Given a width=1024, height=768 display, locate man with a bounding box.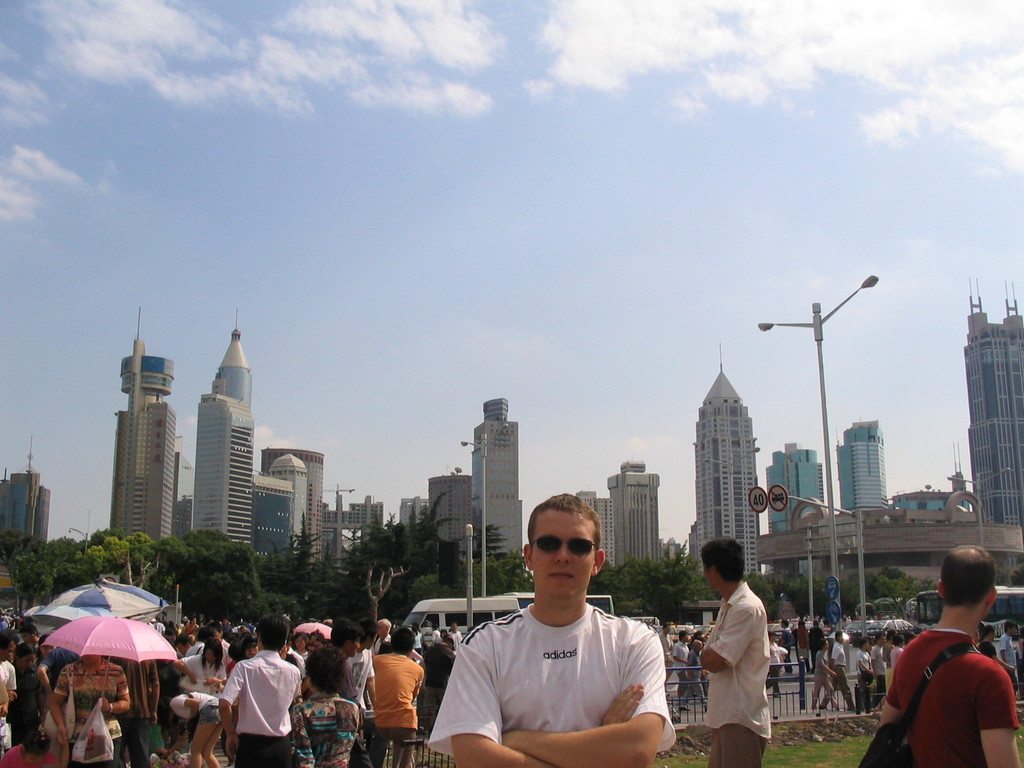
Located: x1=0 y1=627 x2=19 y2=705.
